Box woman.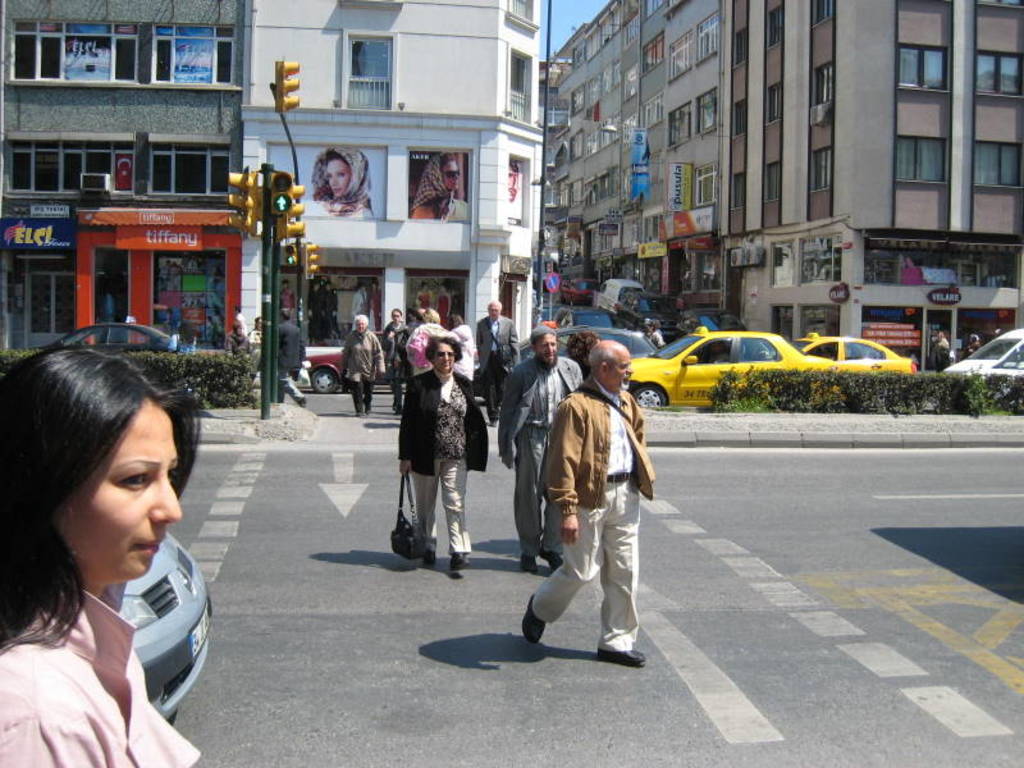
{"left": 0, "top": 319, "right": 220, "bottom": 759}.
